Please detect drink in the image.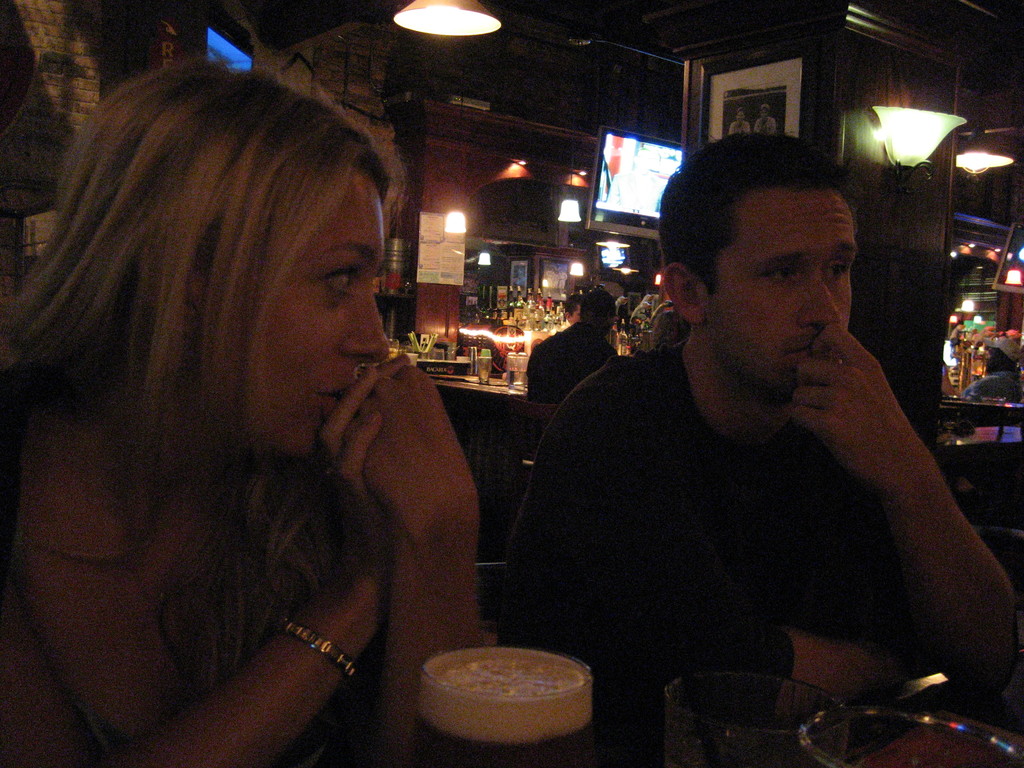
476:357:491:383.
